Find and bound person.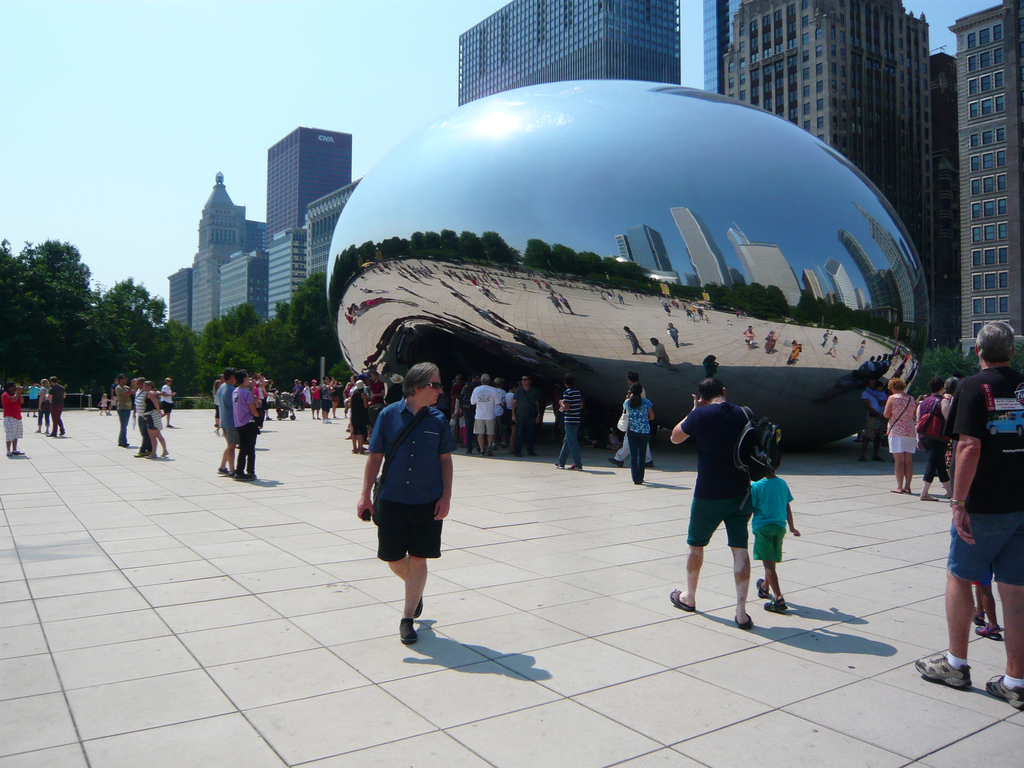
Bound: region(860, 380, 877, 470).
